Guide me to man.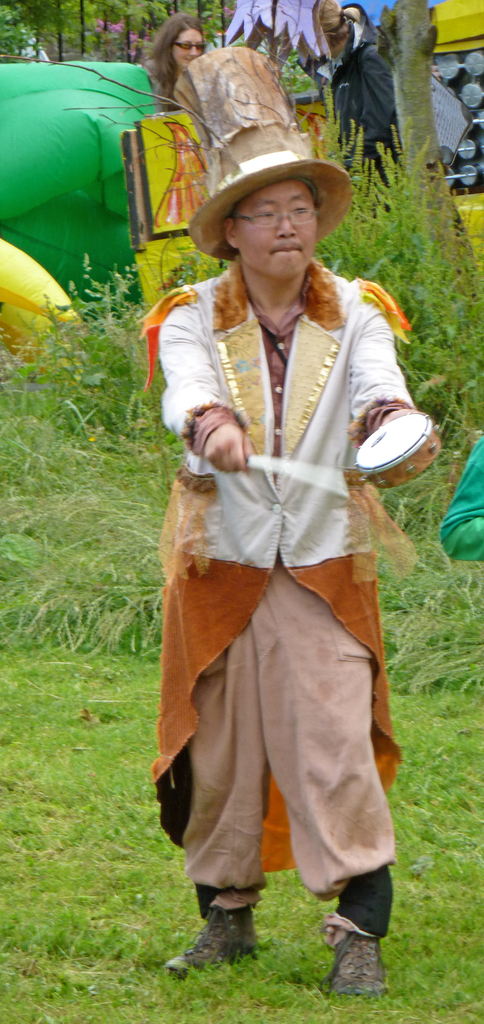
Guidance: [left=139, top=106, right=422, bottom=977].
